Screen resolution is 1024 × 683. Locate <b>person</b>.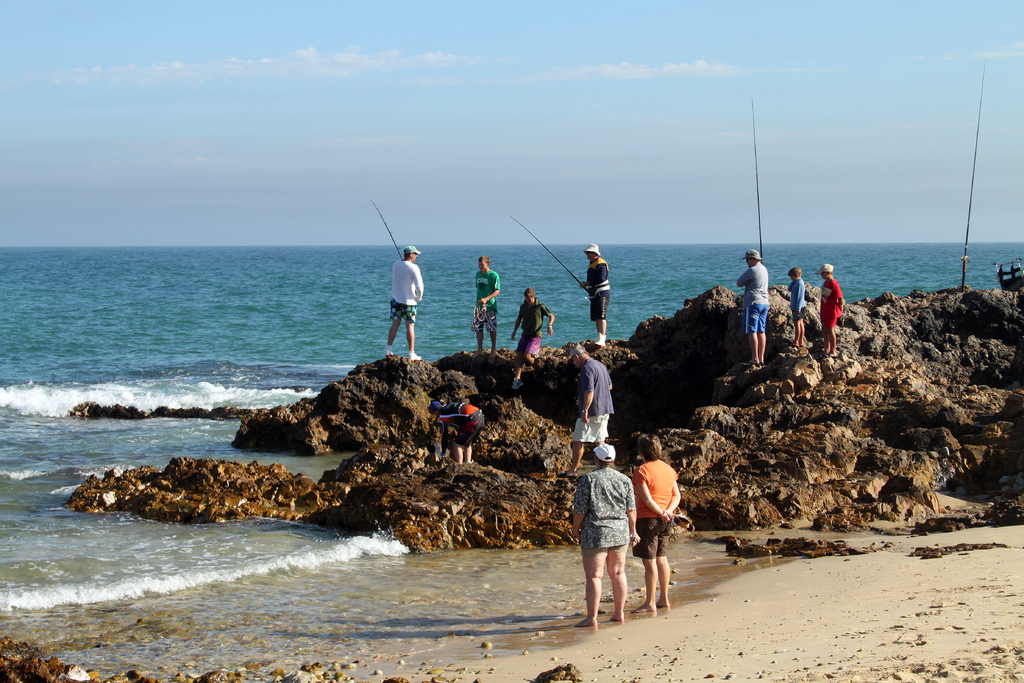
x1=780, y1=263, x2=808, y2=349.
